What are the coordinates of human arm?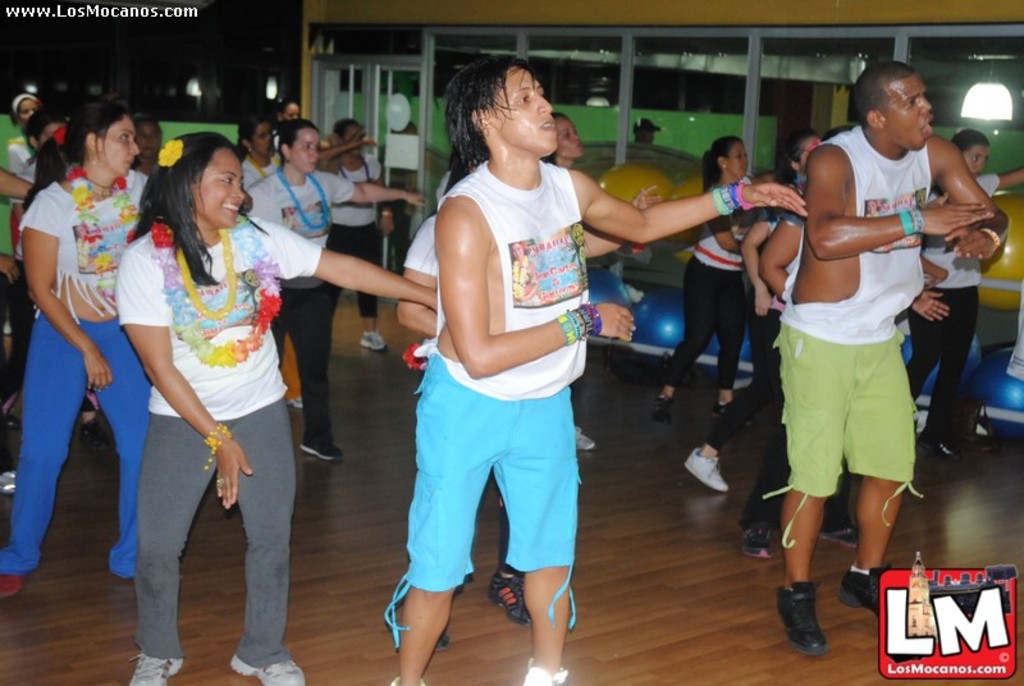
[x1=707, y1=203, x2=753, y2=270].
